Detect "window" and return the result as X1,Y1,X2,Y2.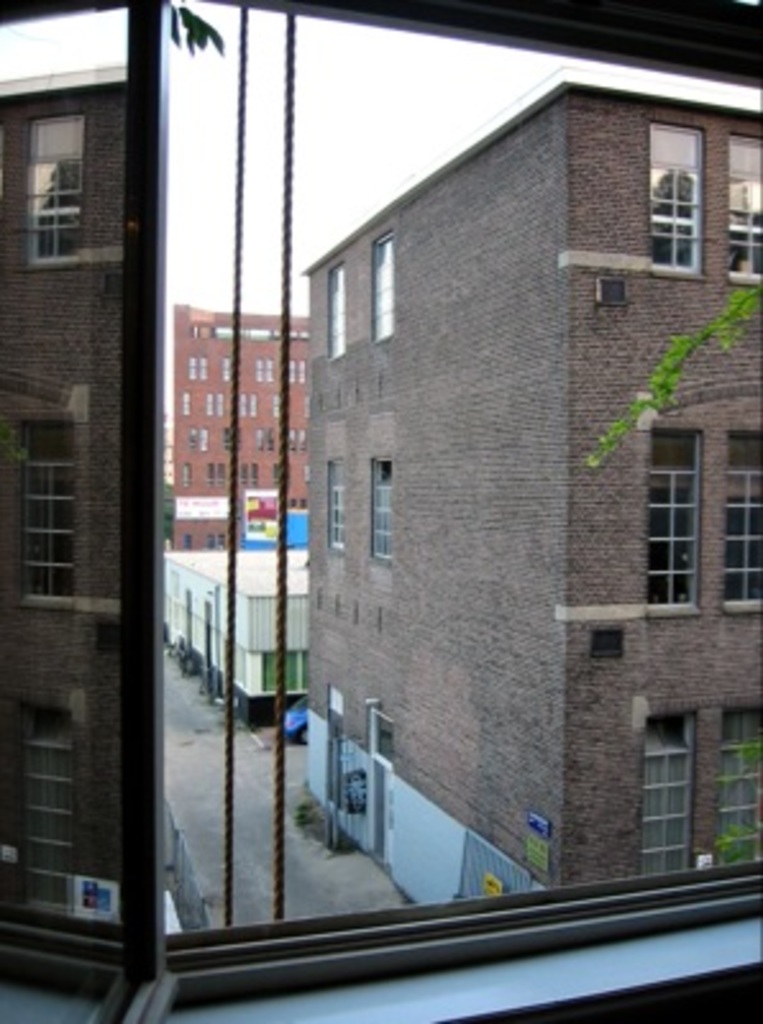
648,387,727,637.
